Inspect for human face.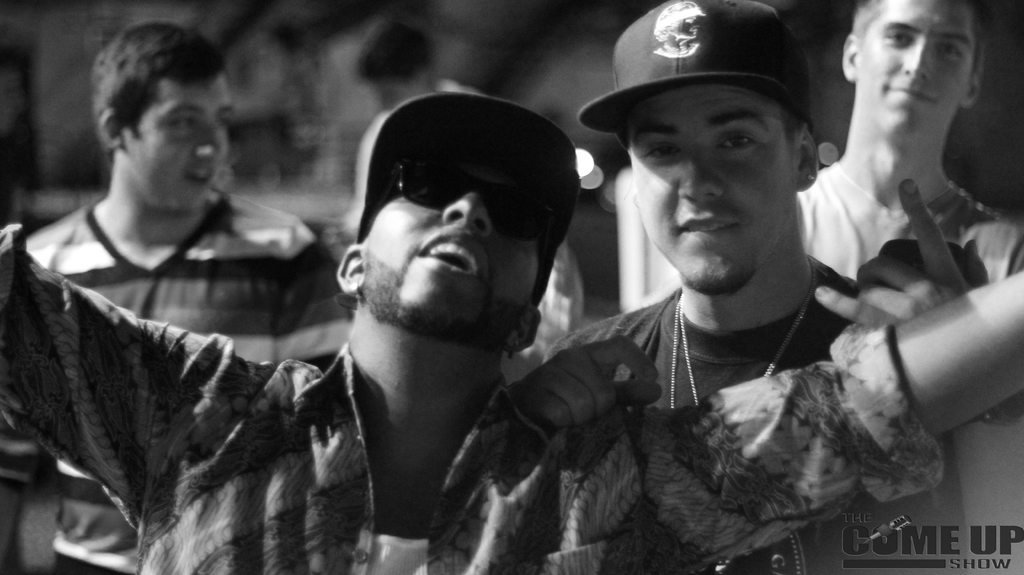
Inspection: [360,140,536,336].
